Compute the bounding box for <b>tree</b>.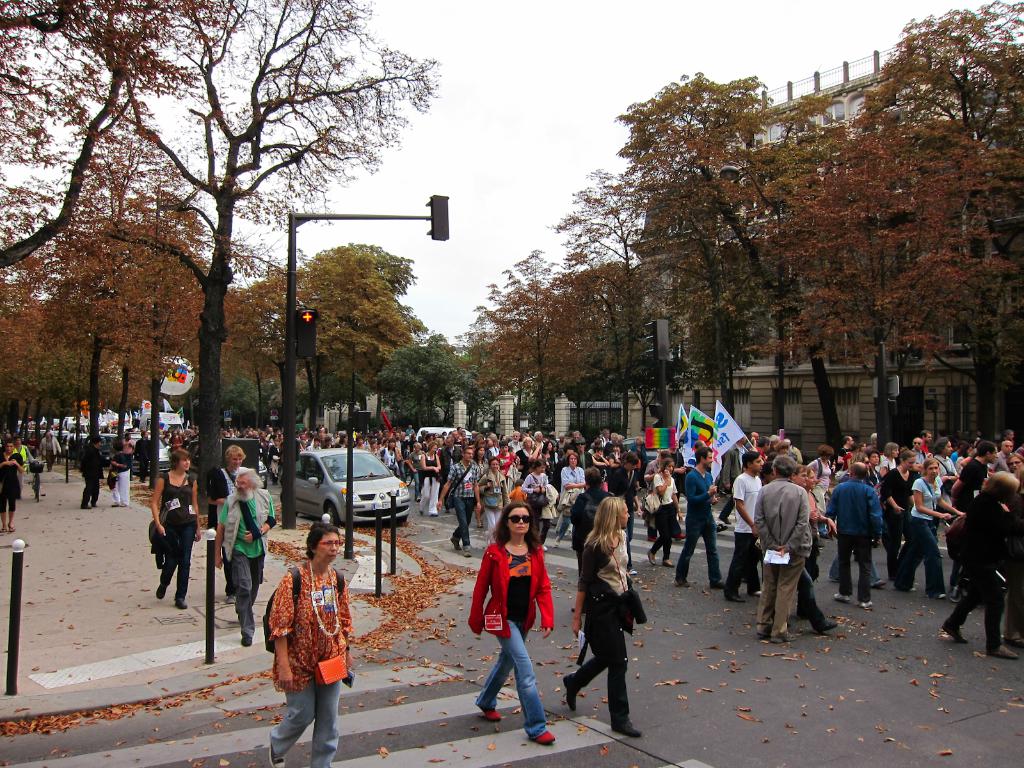
605:66:842:451.
